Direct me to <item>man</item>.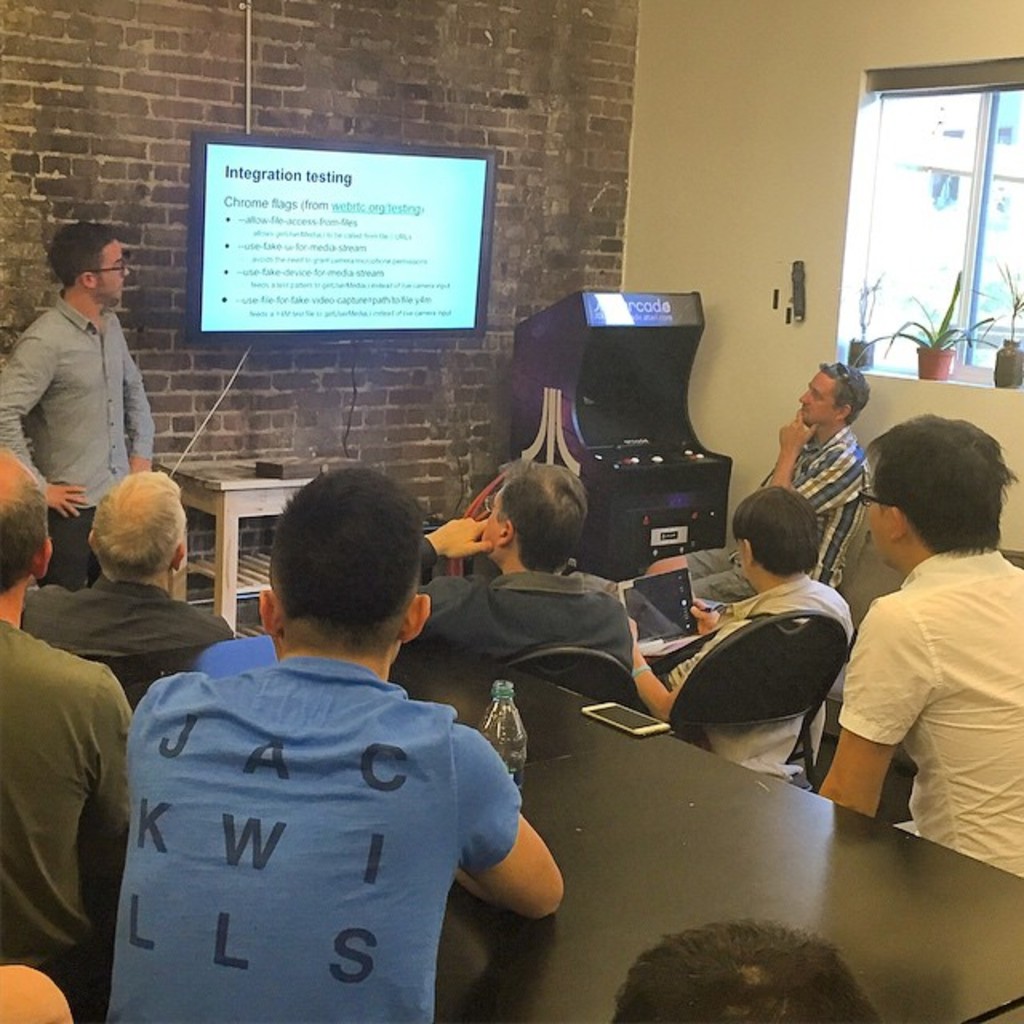
Direction: 626/485/856/787.
